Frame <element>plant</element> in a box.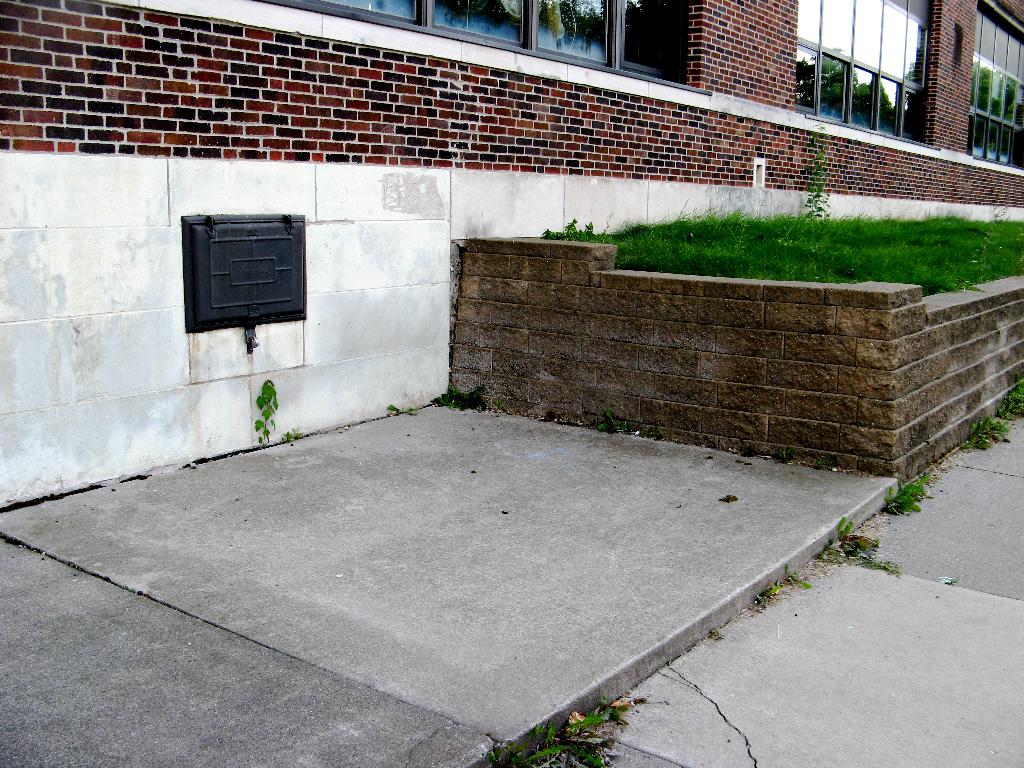
[left=758, top=580, right=779, bottom=596].
